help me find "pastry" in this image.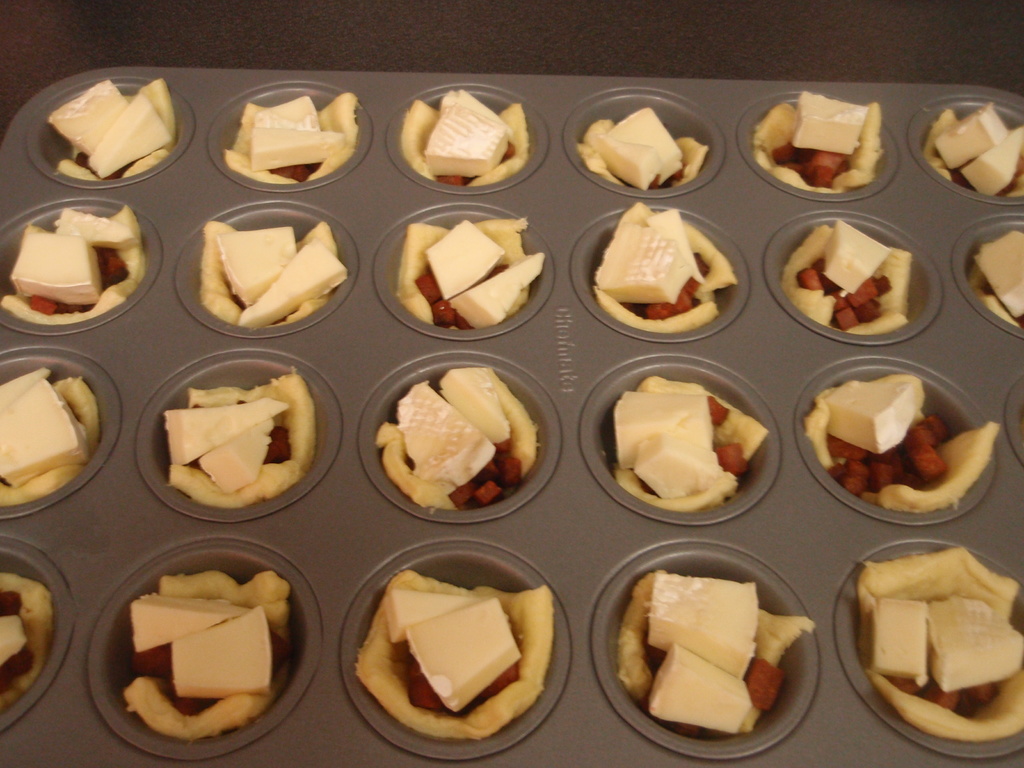
Found it: detection(580, 188, 734, 332).
